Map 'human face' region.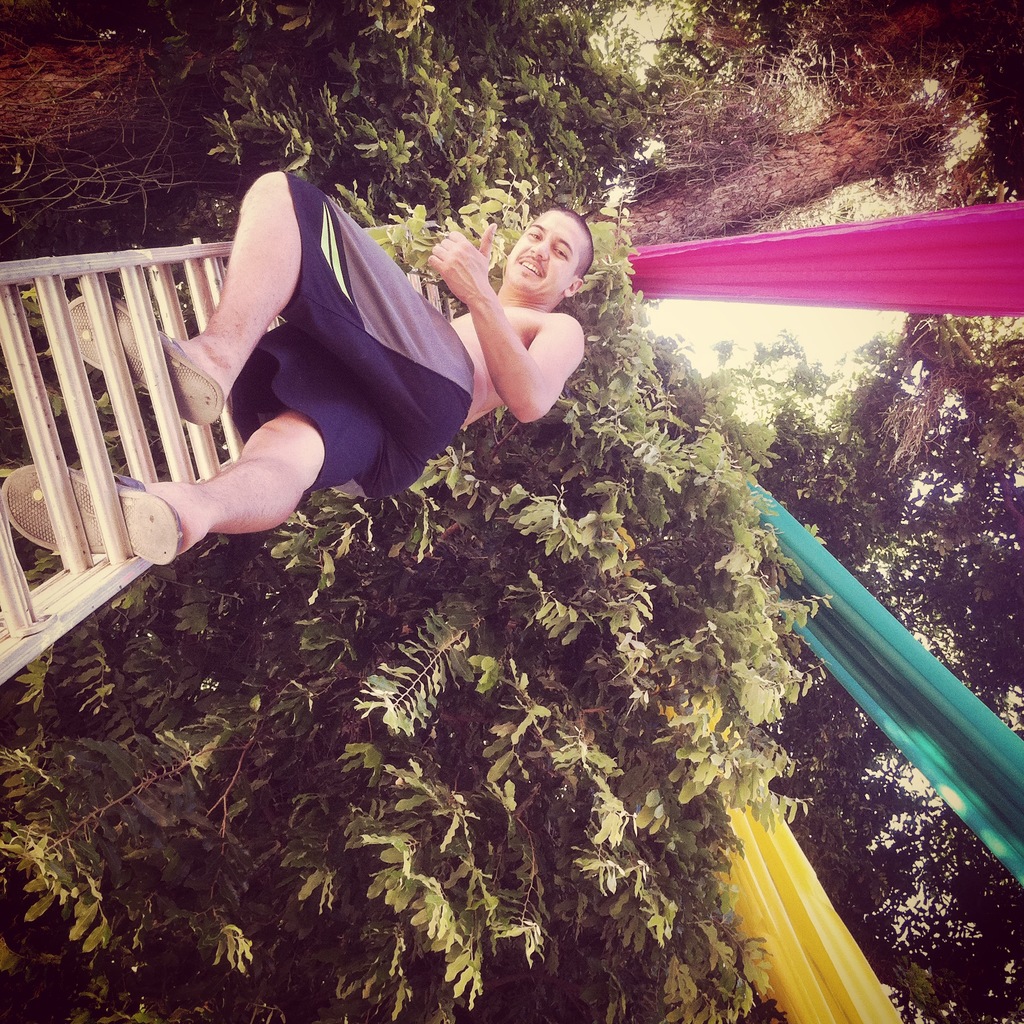
Mapped to 500, 211, 579, 290.
